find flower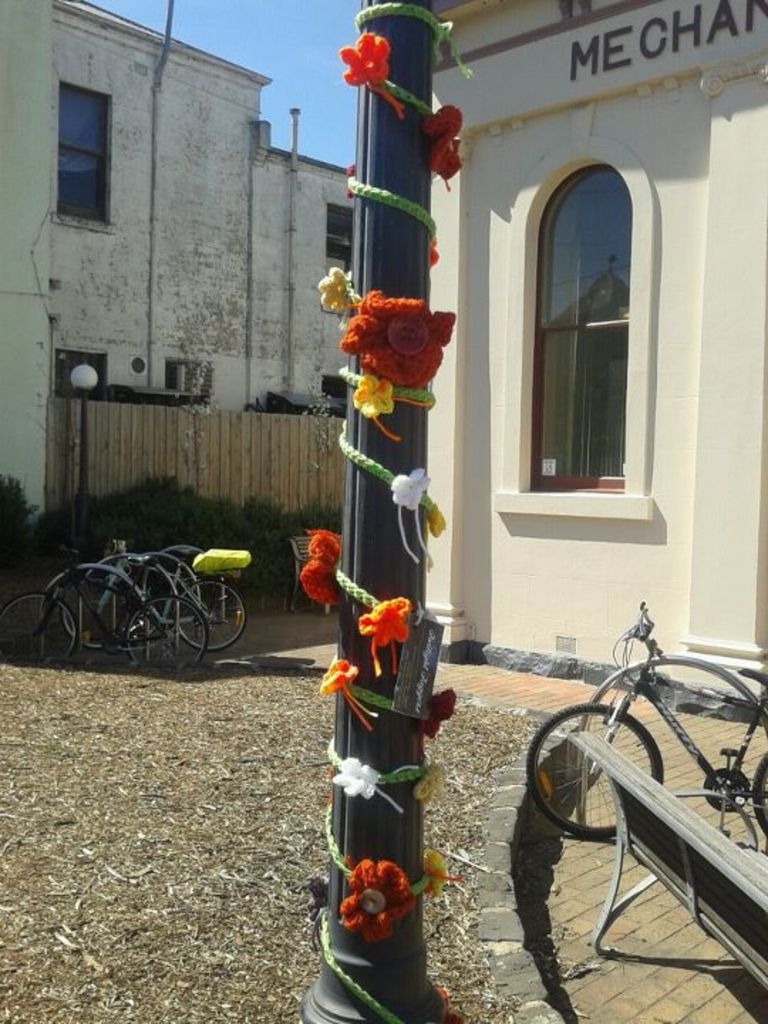
[427,838,447,890]
